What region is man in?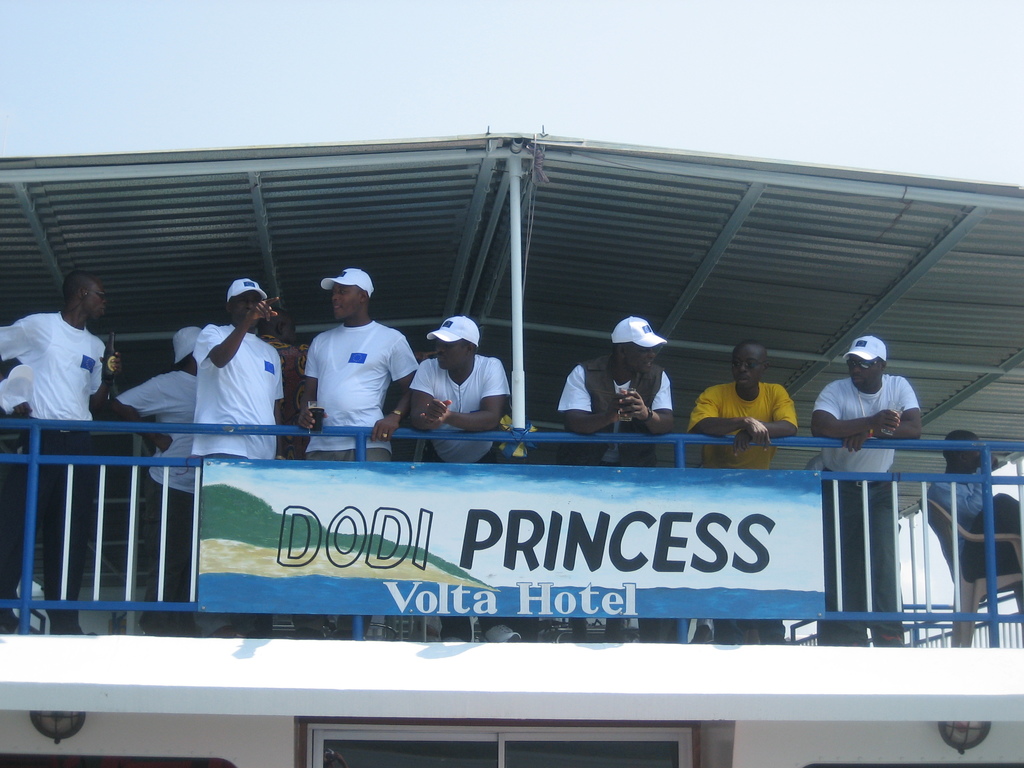
188,271,288,463.
